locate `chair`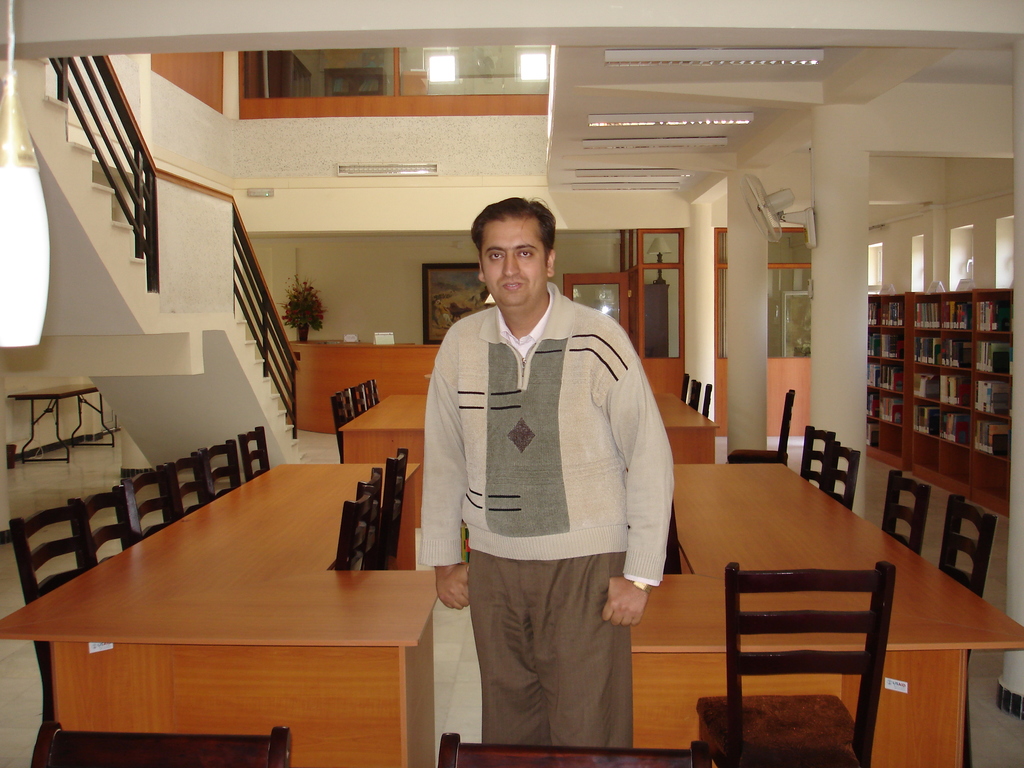
[x1=329, y1=485, x2=378, y2=570]
